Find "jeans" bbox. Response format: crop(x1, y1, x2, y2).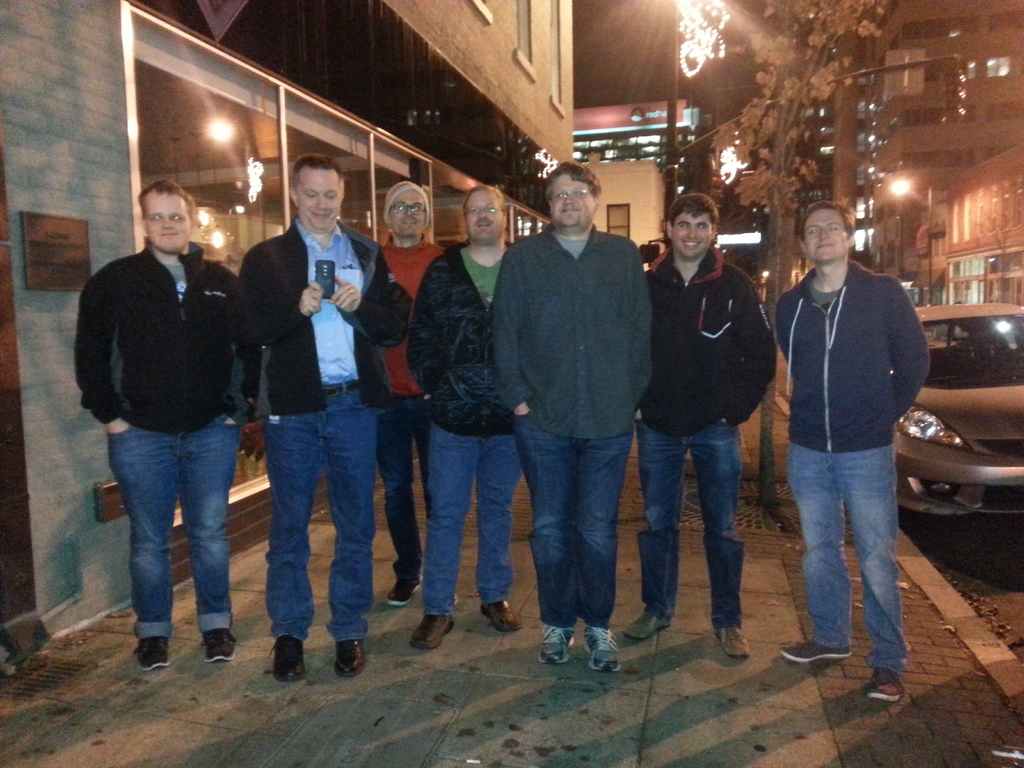
crop(264, 403, 381, 639).
